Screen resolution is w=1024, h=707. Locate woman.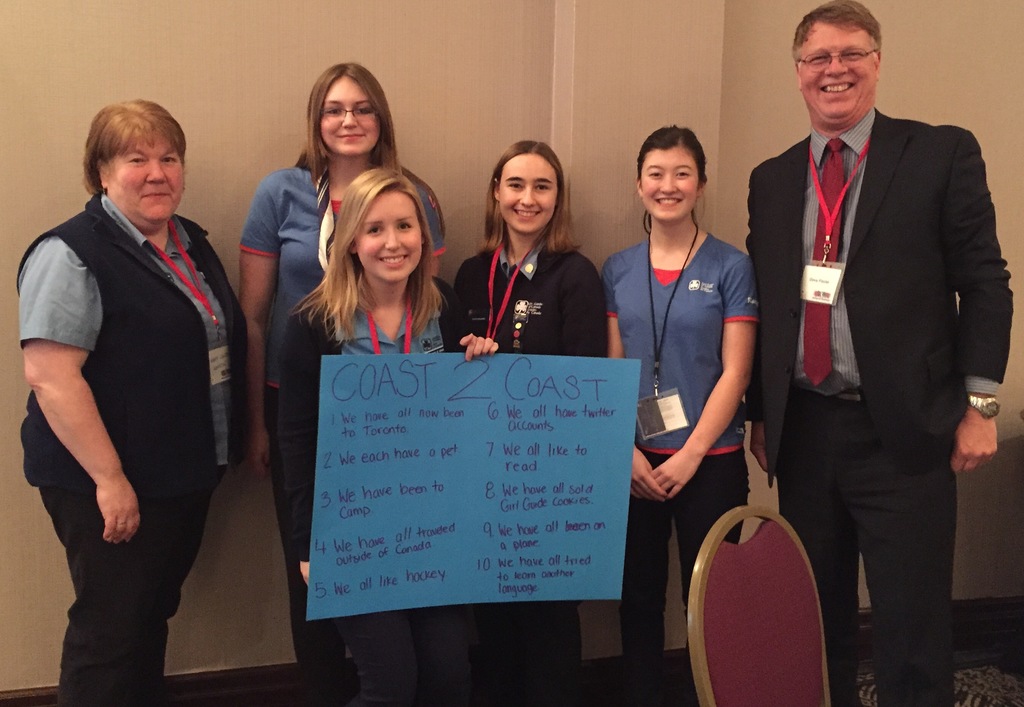
l=284, t=163, r=497, b=706.
